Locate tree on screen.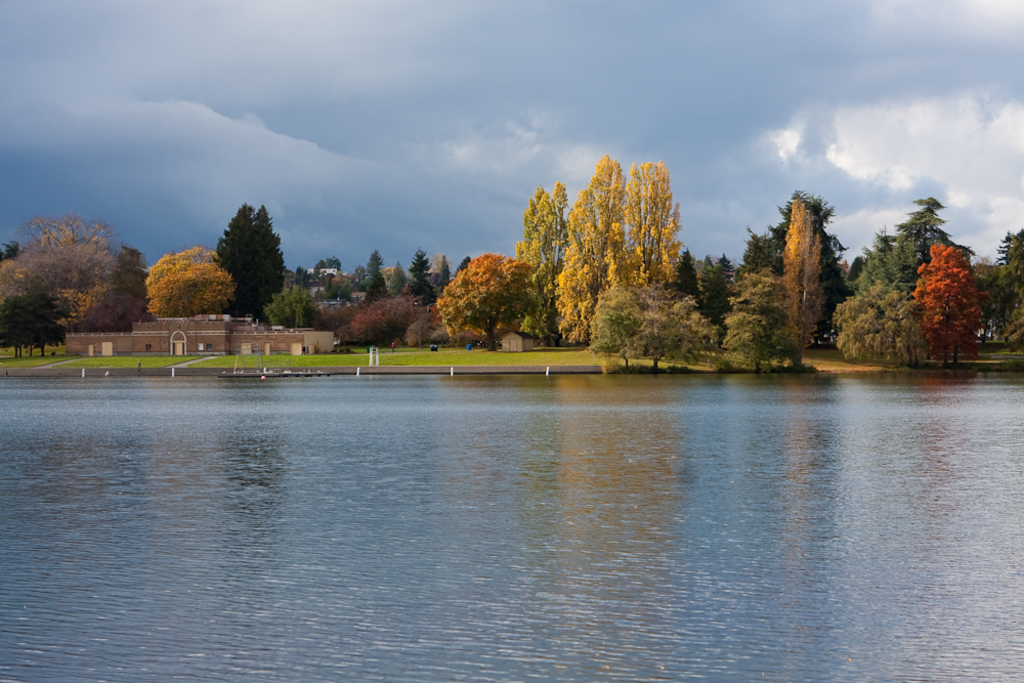
On screen at select_region(997, 231, 1012, 267).
